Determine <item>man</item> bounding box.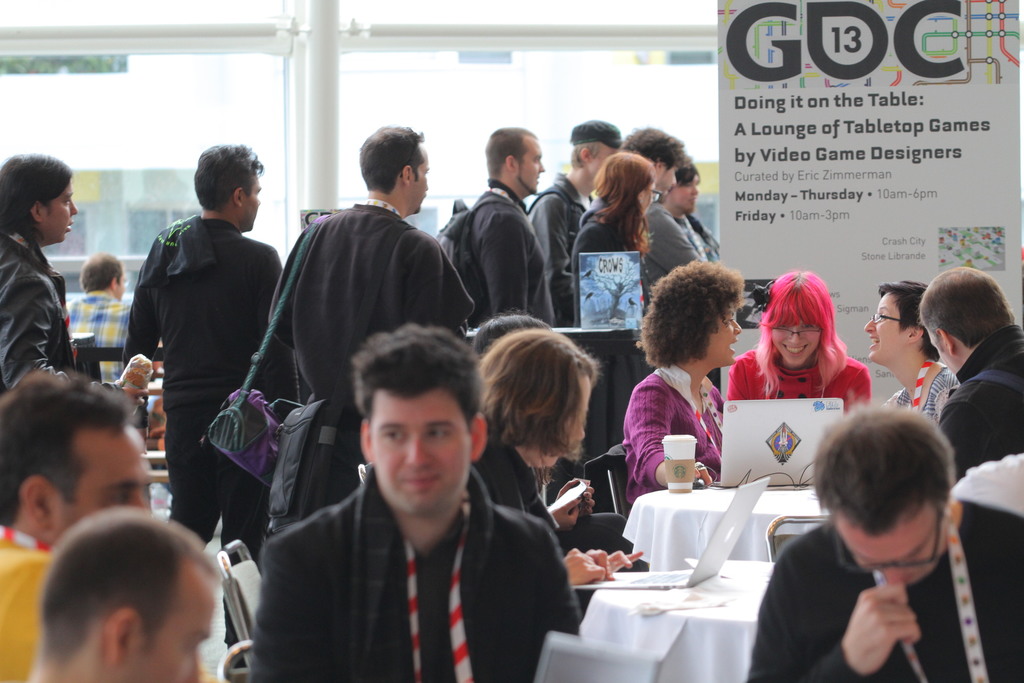
Determined: 127:142:283:651.
